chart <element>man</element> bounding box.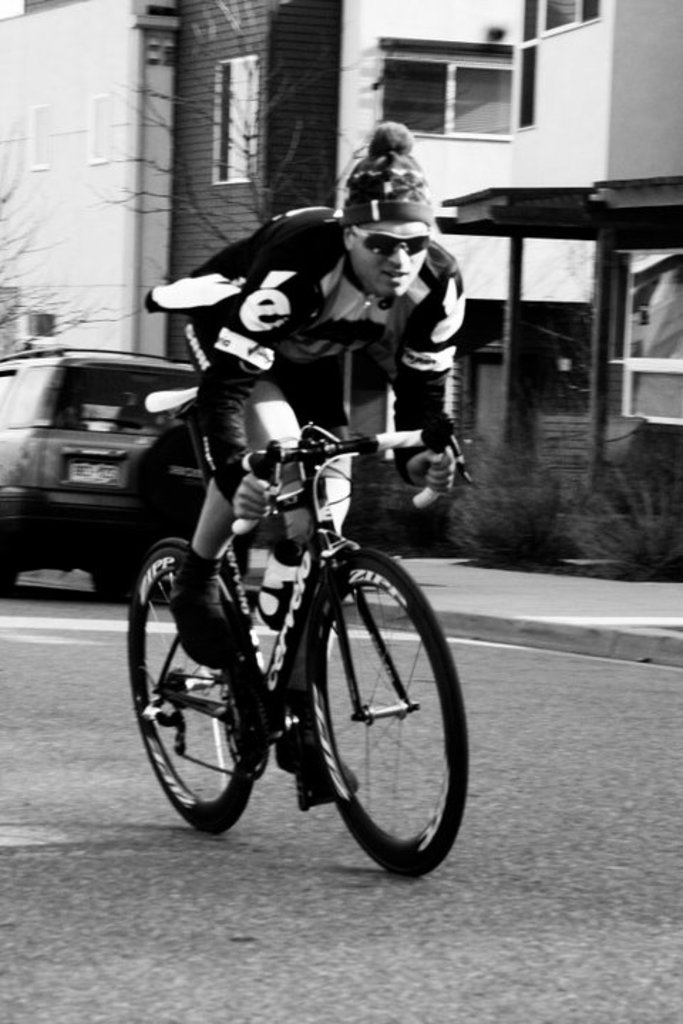
Charted: box=[155, 137, 461, 667].
